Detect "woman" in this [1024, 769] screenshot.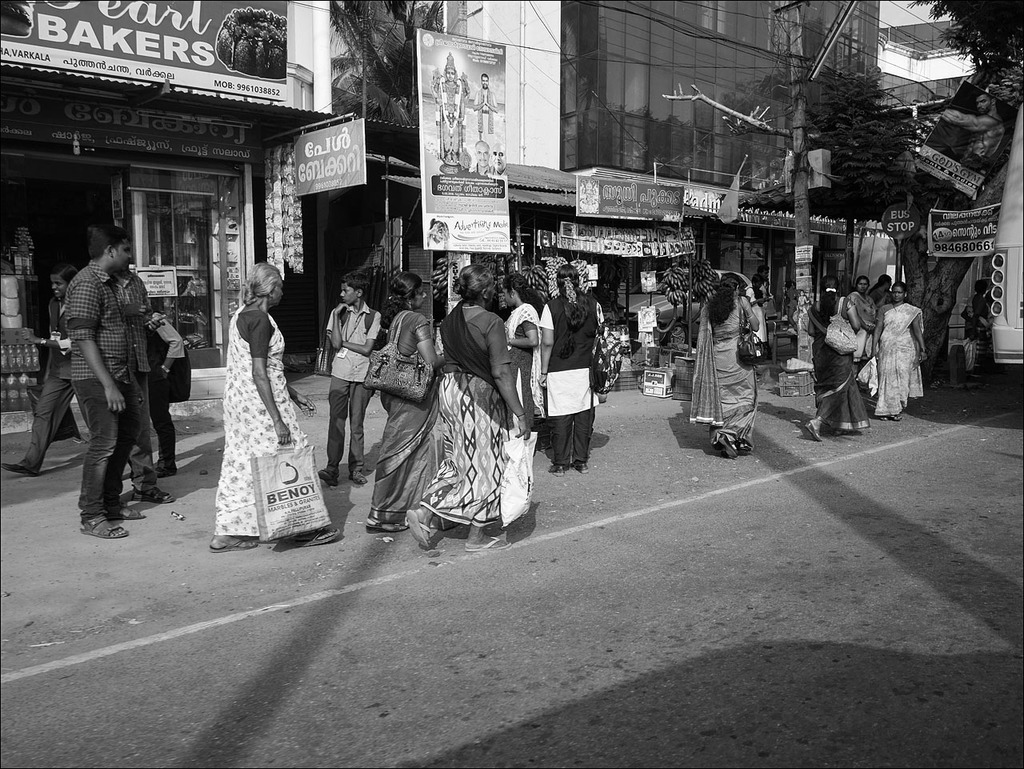
Detection: l=502, t=274, r=546, b=431.
